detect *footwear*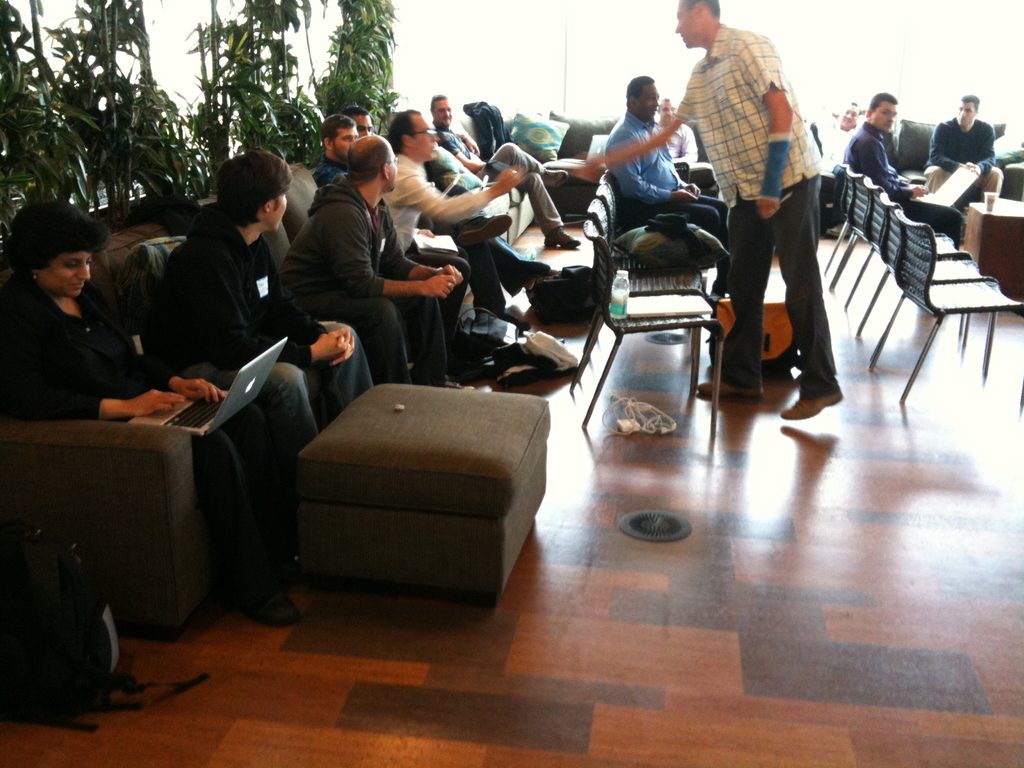
x1=698 y1=379 x2=765 y2=400
